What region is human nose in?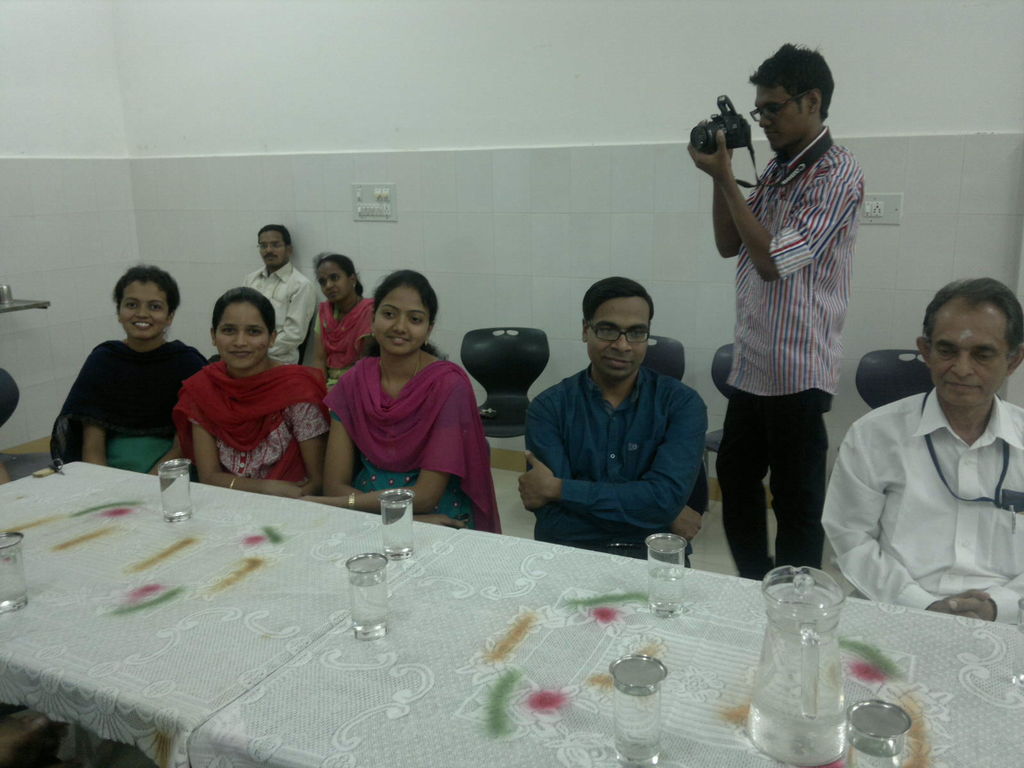
pyautogui.locateOnScreen(232, 330, 248, 346).
